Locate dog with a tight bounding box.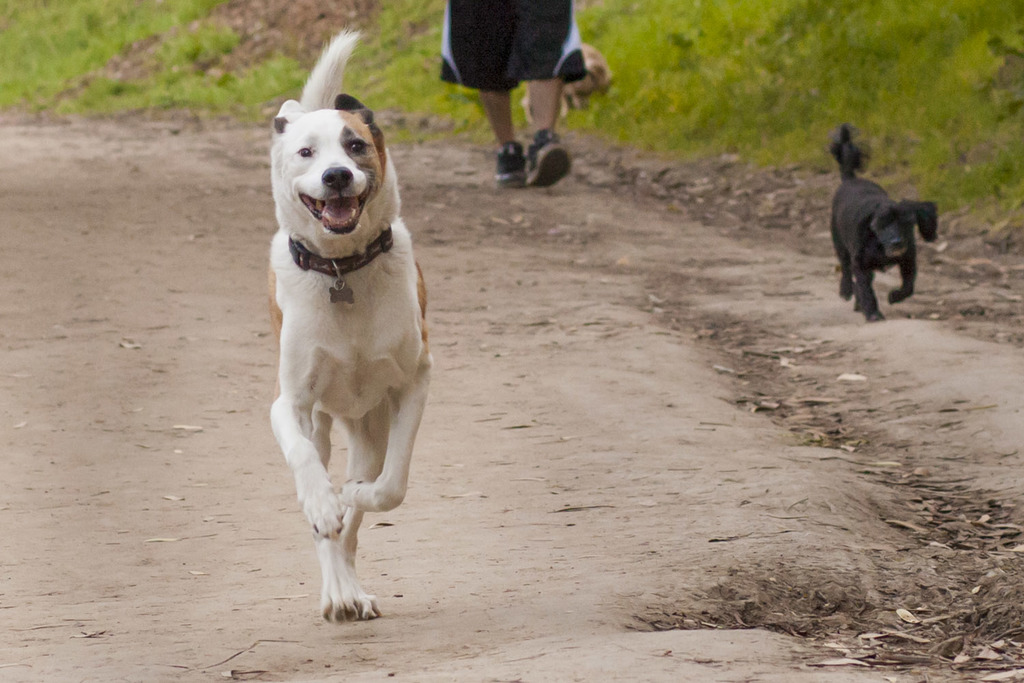
x1=267 y1=27 x2=434 y2=625.
